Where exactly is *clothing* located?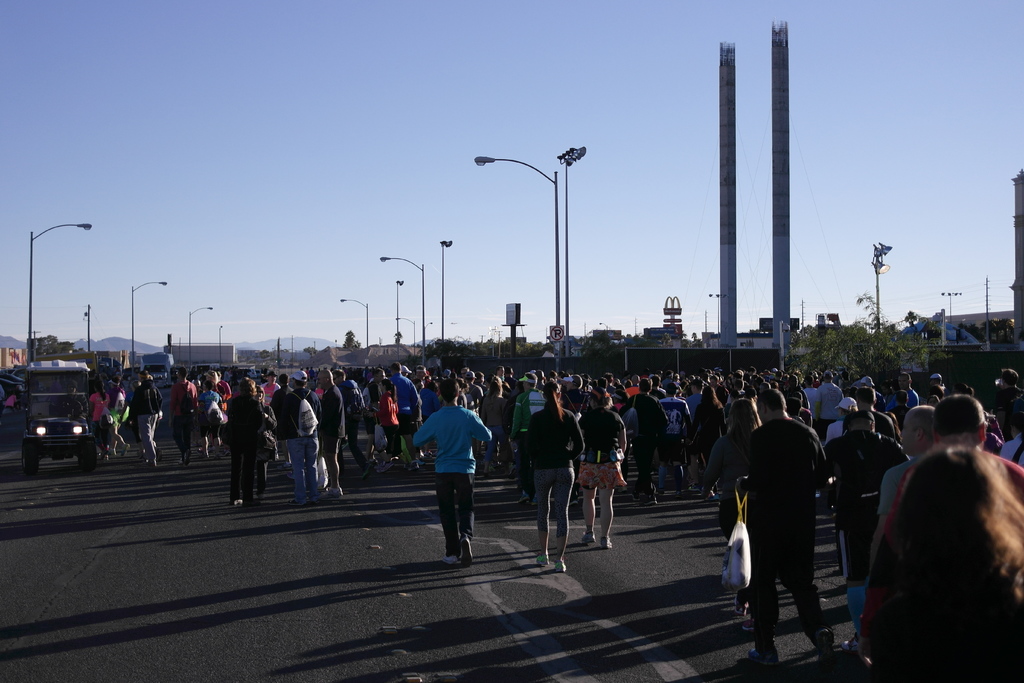
Its bounding box is <bbox>825, 425, 900, 498</bbox>.
